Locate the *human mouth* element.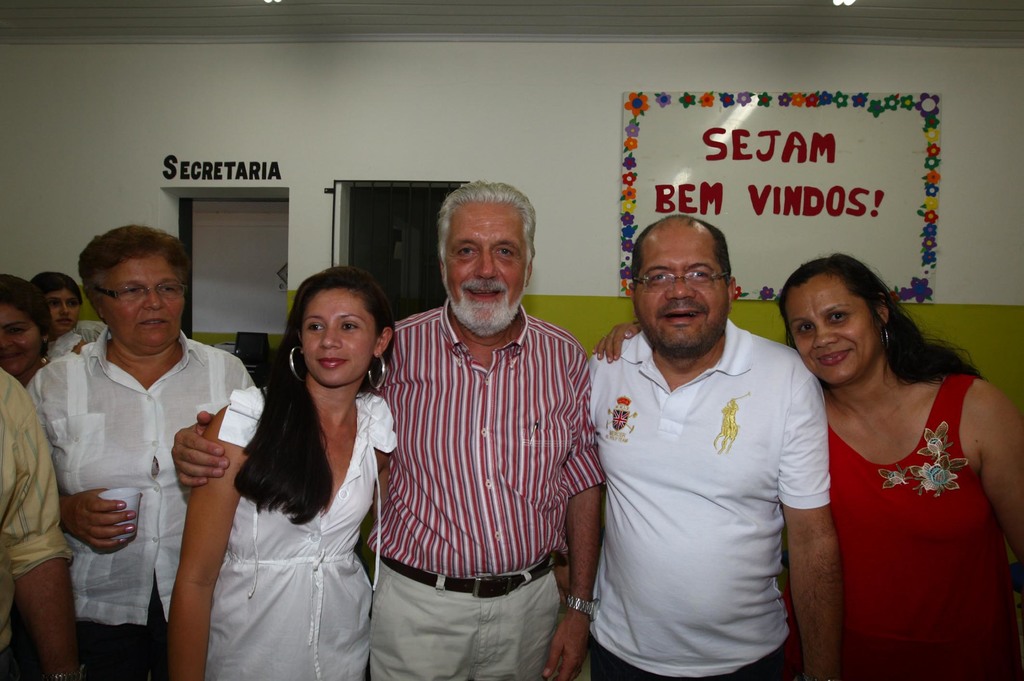
Element bbox: Rect(138, 317, 168, 331).
